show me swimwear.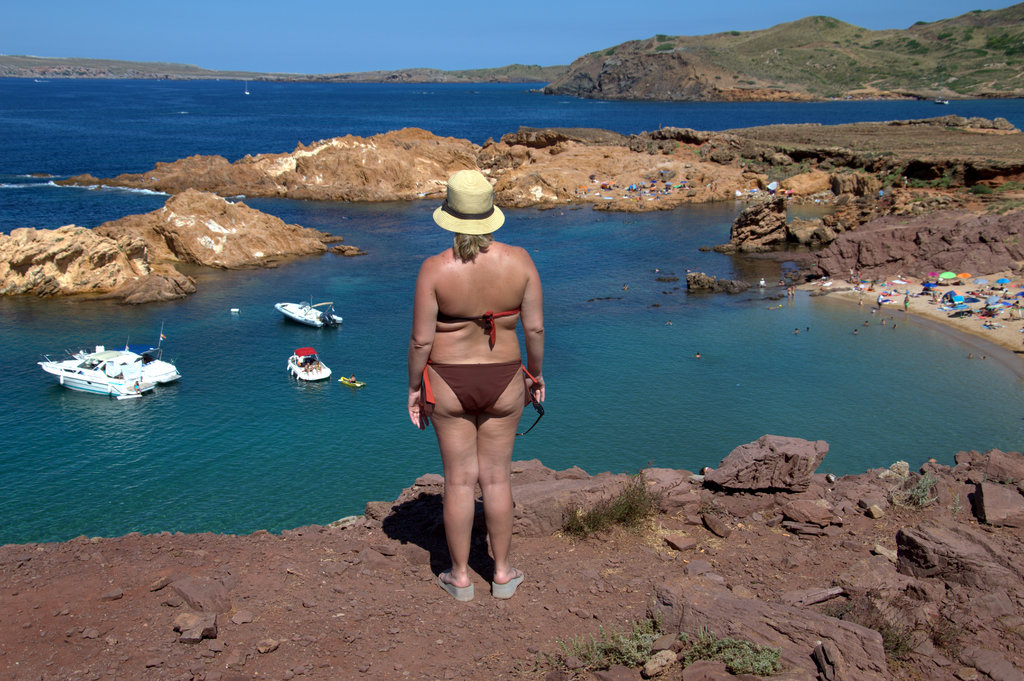
swimwear is here: 435 309 520 352.
